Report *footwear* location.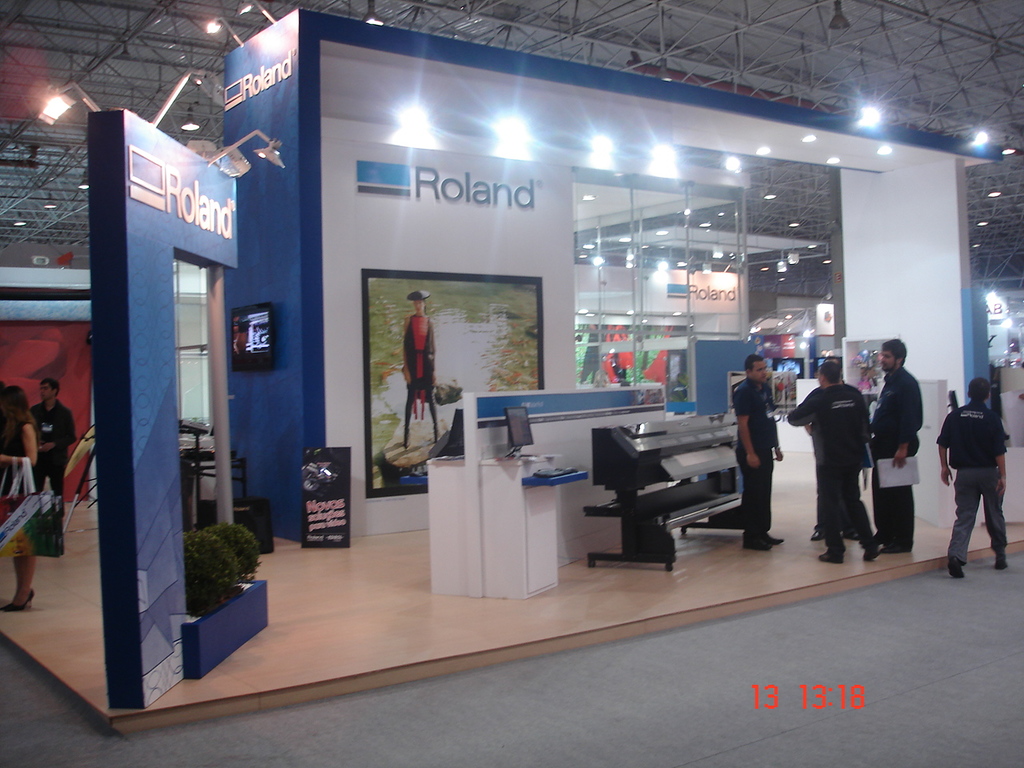
Report: select_region(810, 529, 825, 542).
